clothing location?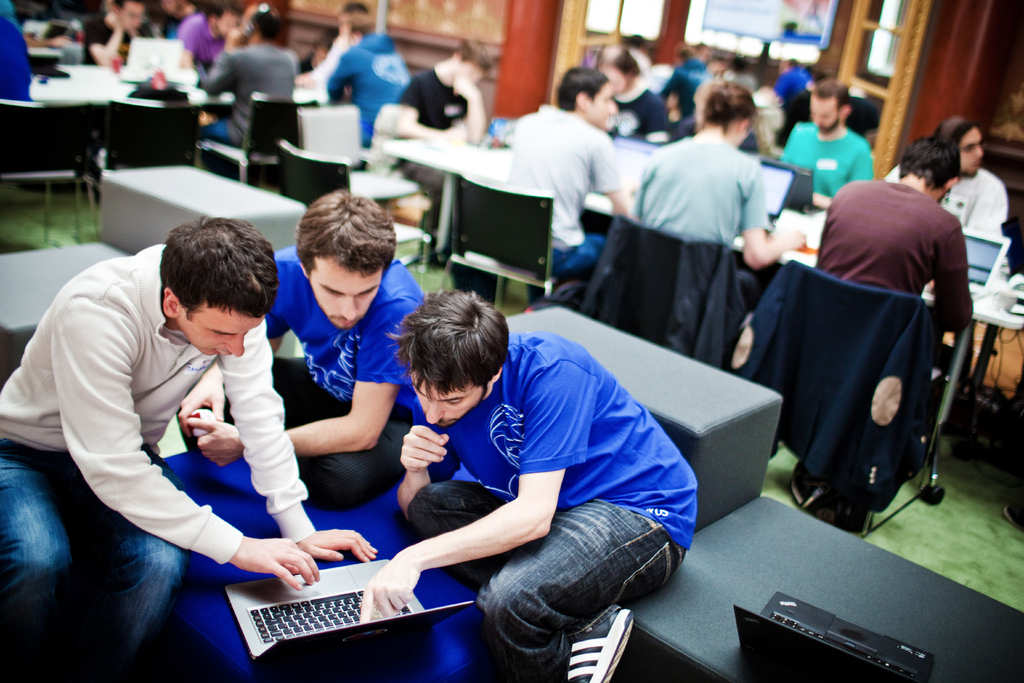
box=[0, 4, 51, 105]
